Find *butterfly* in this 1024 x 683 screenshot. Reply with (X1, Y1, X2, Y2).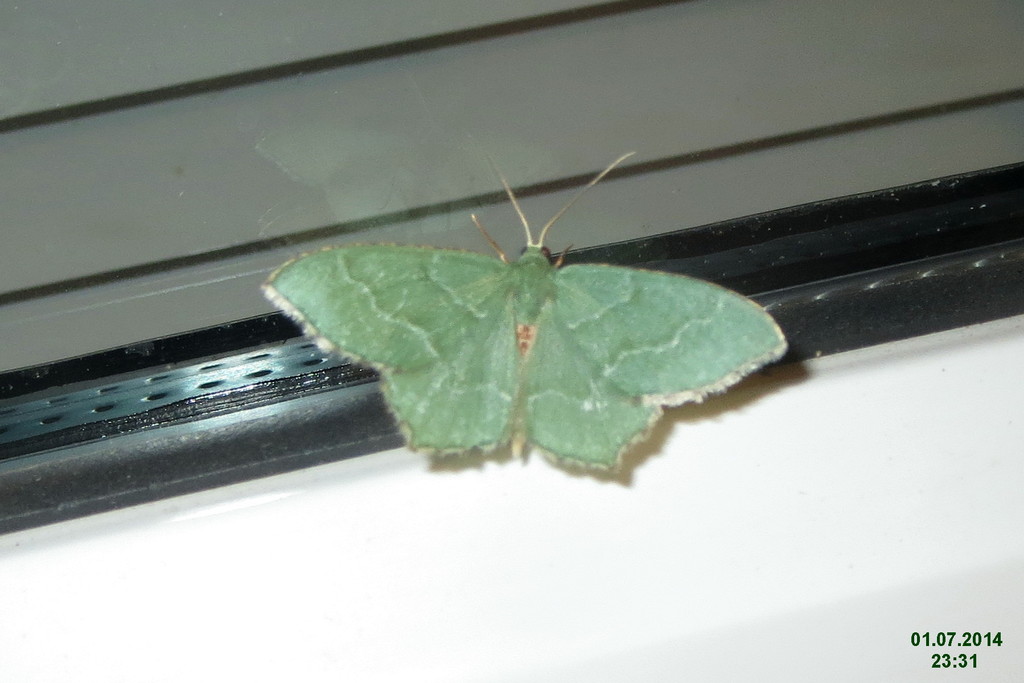
(325, 141, 738, 488).
